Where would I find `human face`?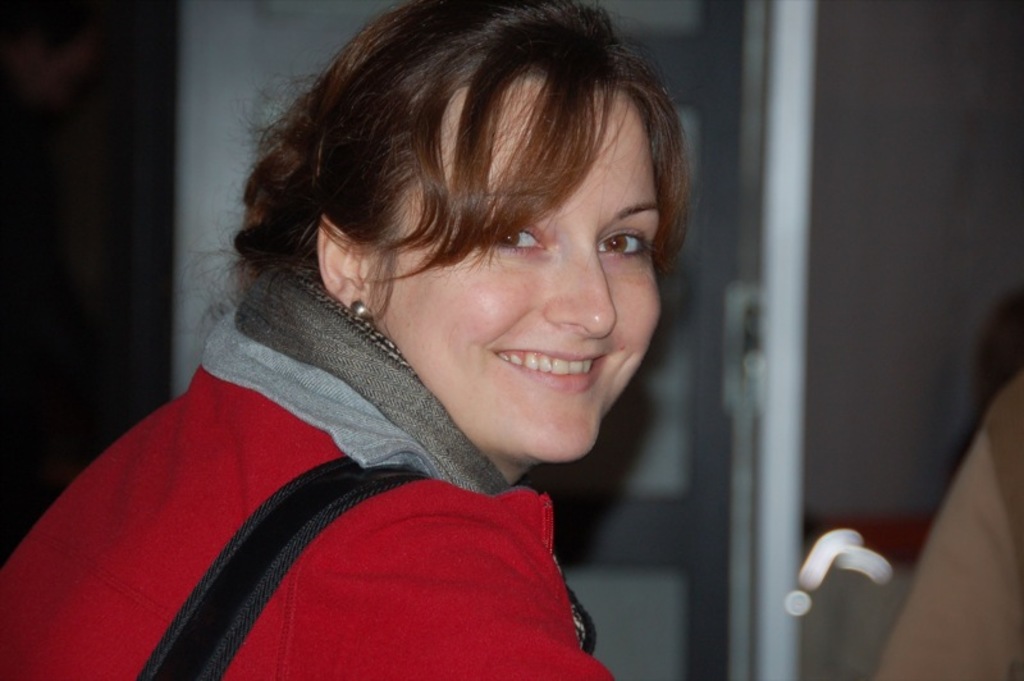
At detection(366, 63, 680, 475).
